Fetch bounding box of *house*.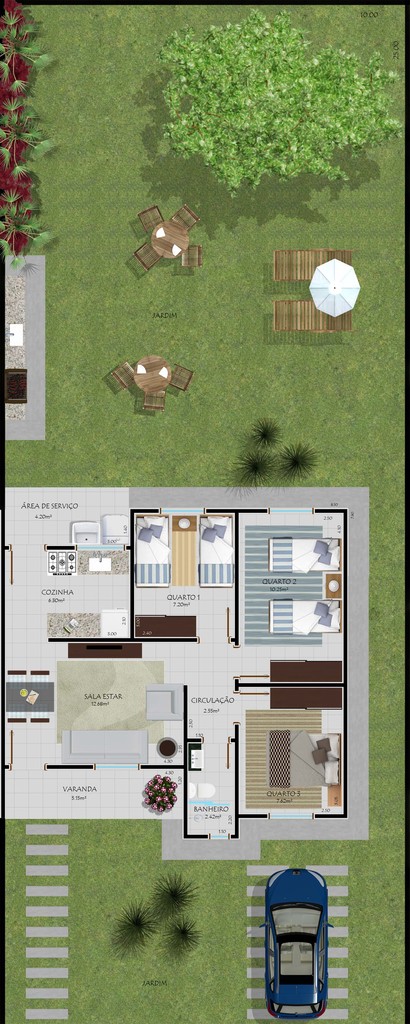
Bbox: 134,517,232,653.
